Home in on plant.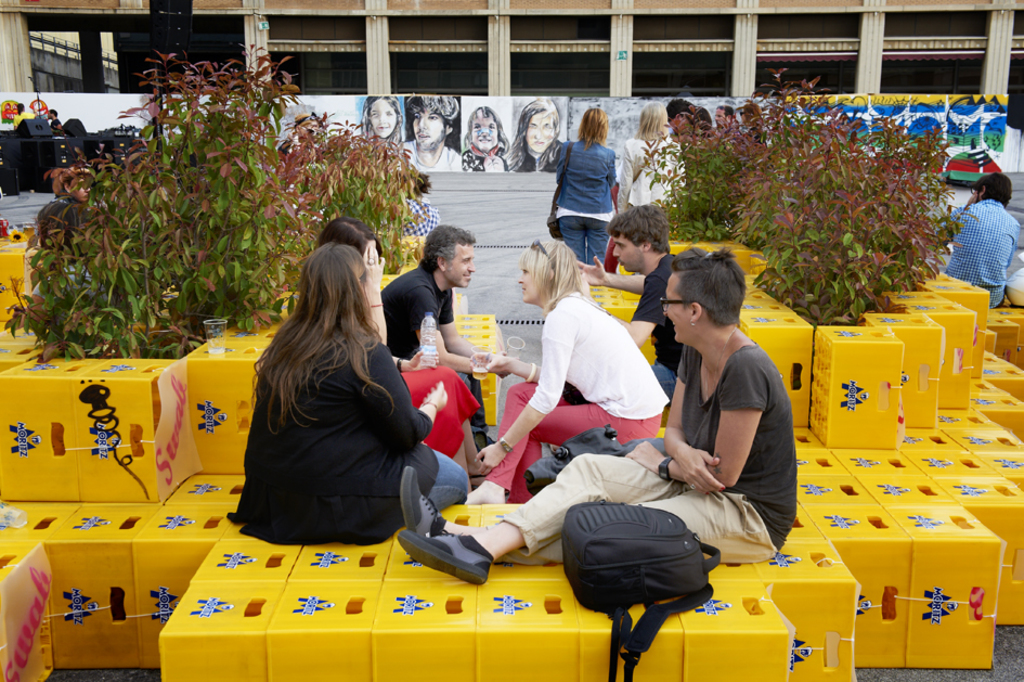
Homed in at [3,38,424,364].
